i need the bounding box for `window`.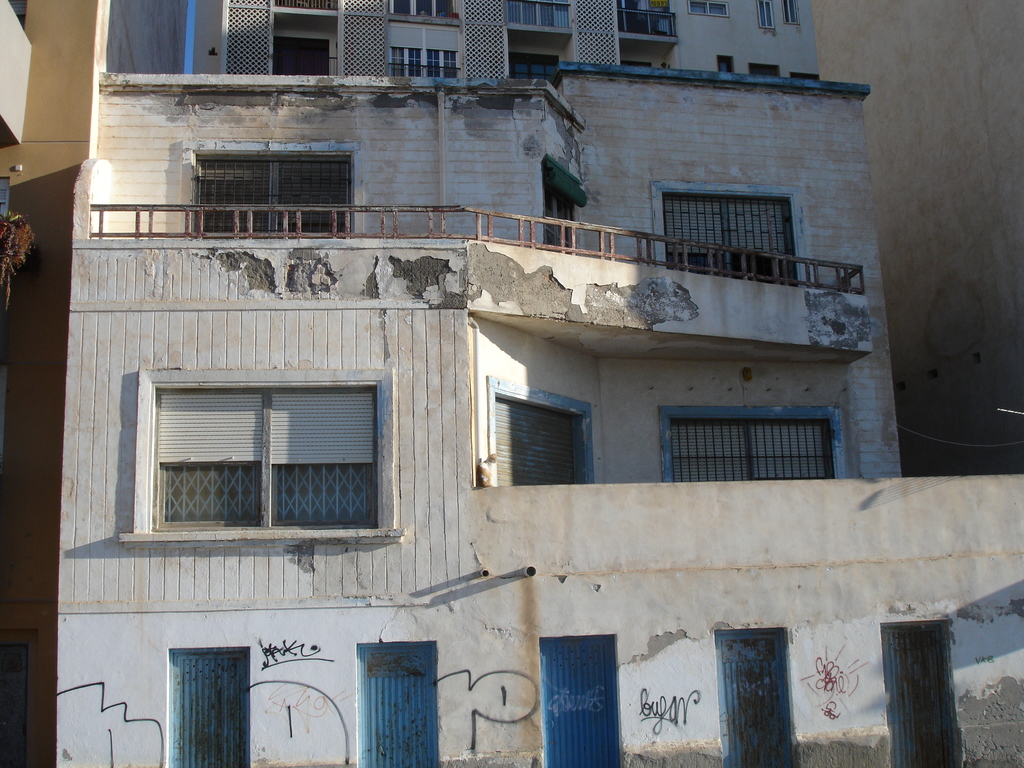
Here it is: {"x1": 649, "y1": 180, "x2": 813, "y2": 289}.
